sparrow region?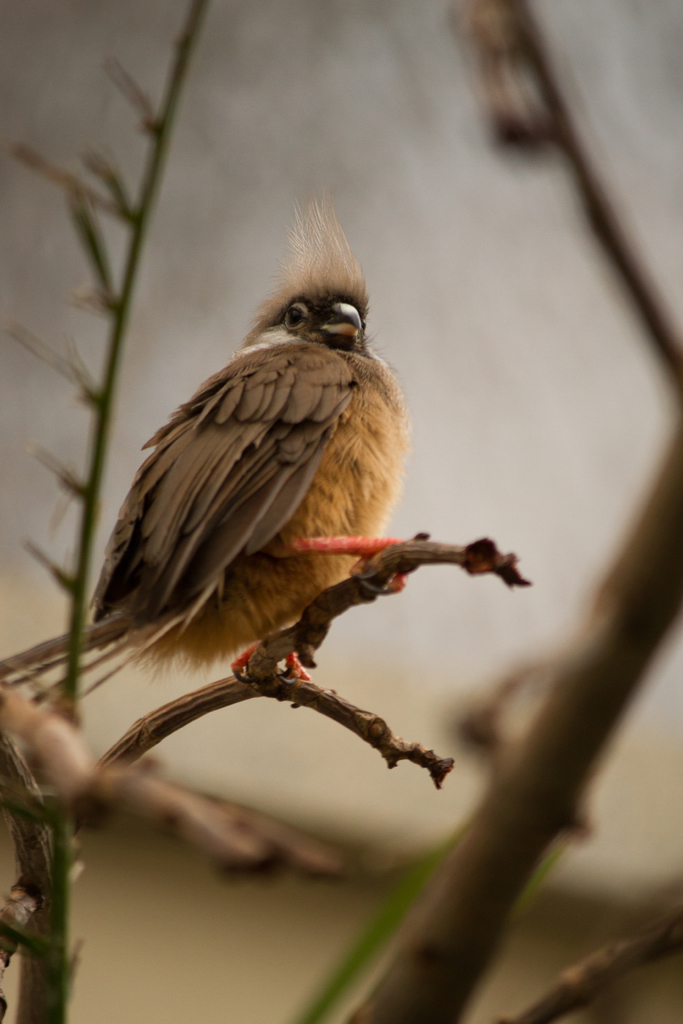
[1,182,416,700]
